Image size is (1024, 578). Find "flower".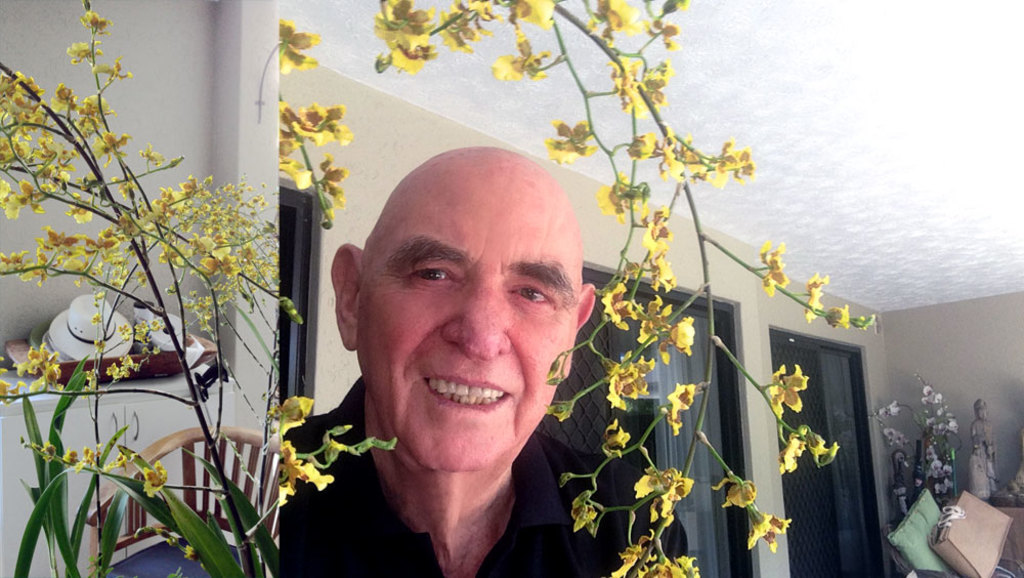
{"x1": 768, "y1": 363, "x2": 807, "y2": 416}.
